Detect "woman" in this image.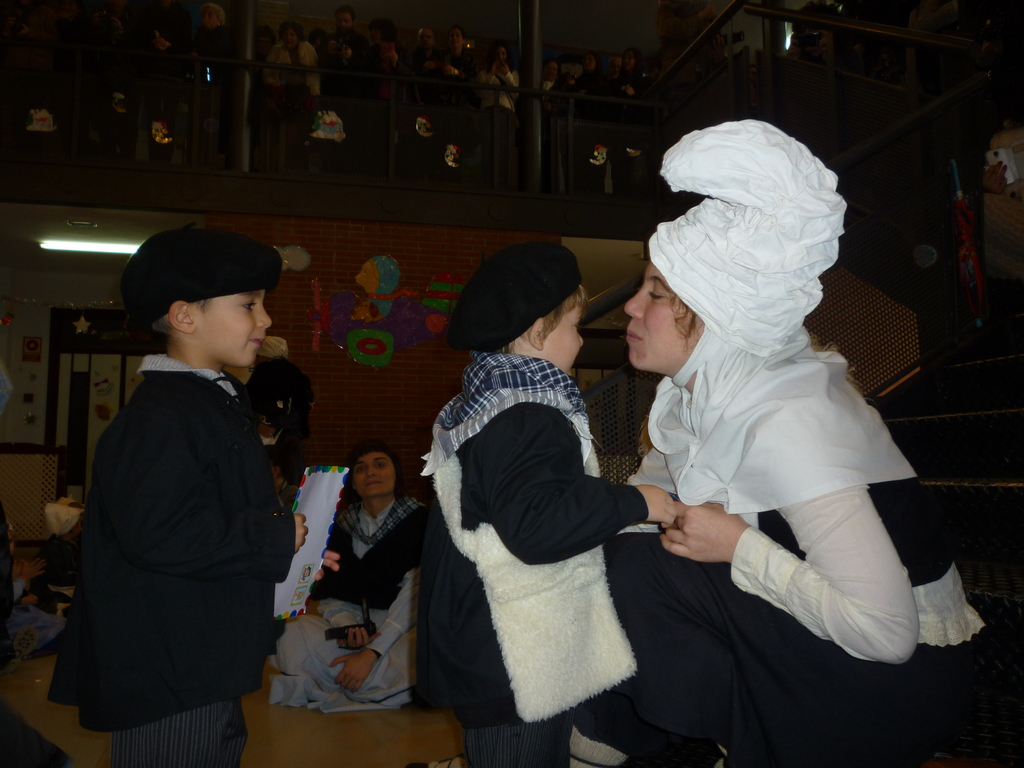
Detection: l=269, t=444, r=426, b=717.
